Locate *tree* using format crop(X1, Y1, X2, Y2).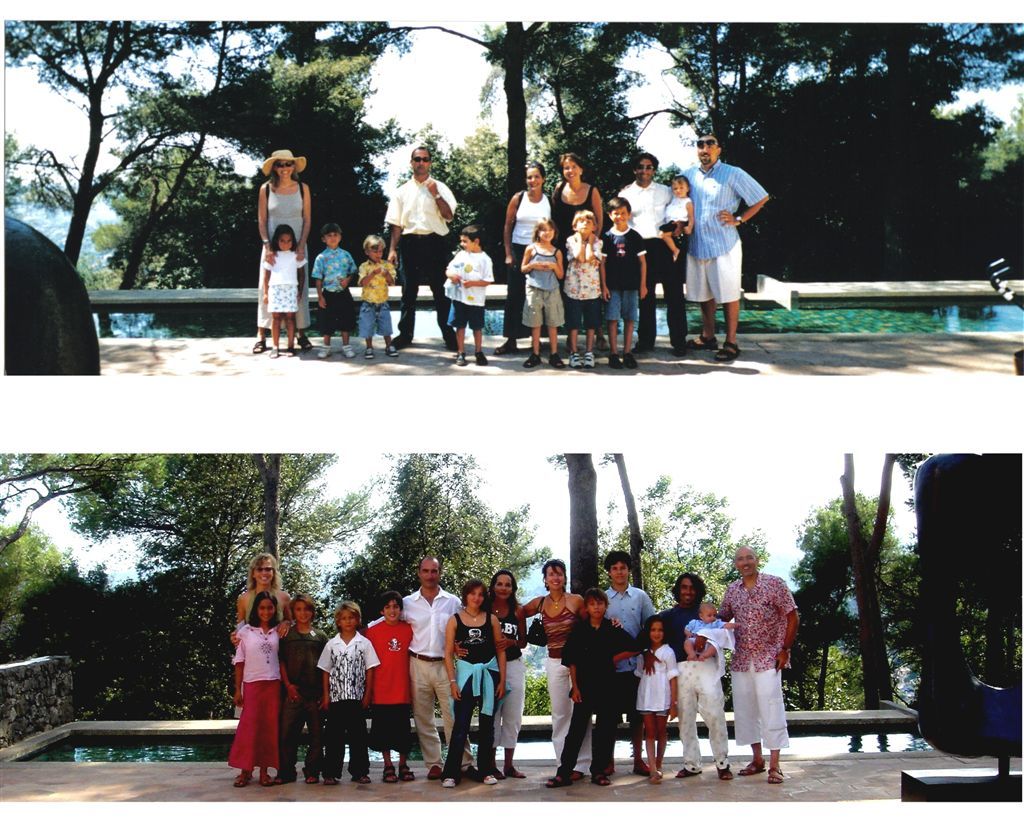
crop(5, 21, 274, 270).
